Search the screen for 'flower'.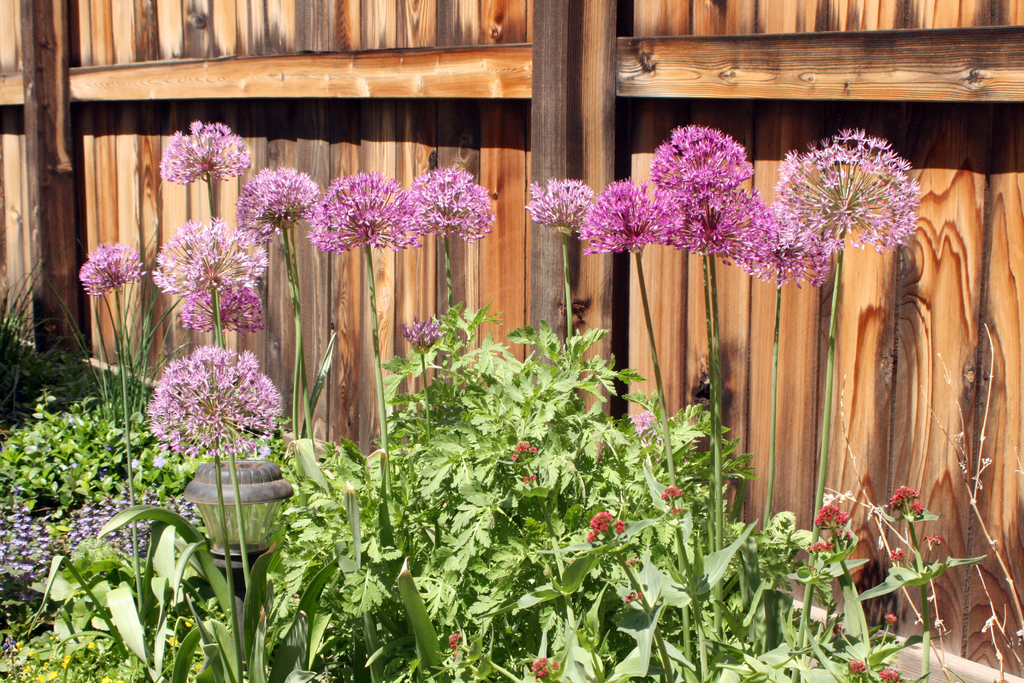
Found at left=77, top=247, right=140, bottom=293.
